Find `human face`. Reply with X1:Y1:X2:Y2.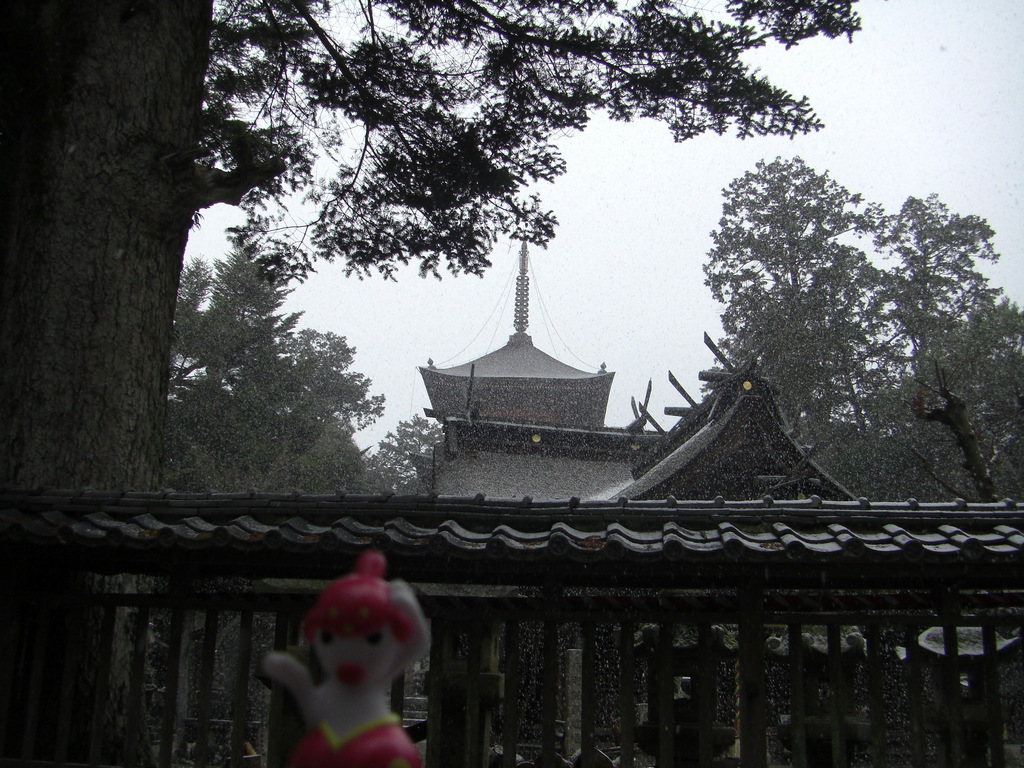
314:601:406:699.
